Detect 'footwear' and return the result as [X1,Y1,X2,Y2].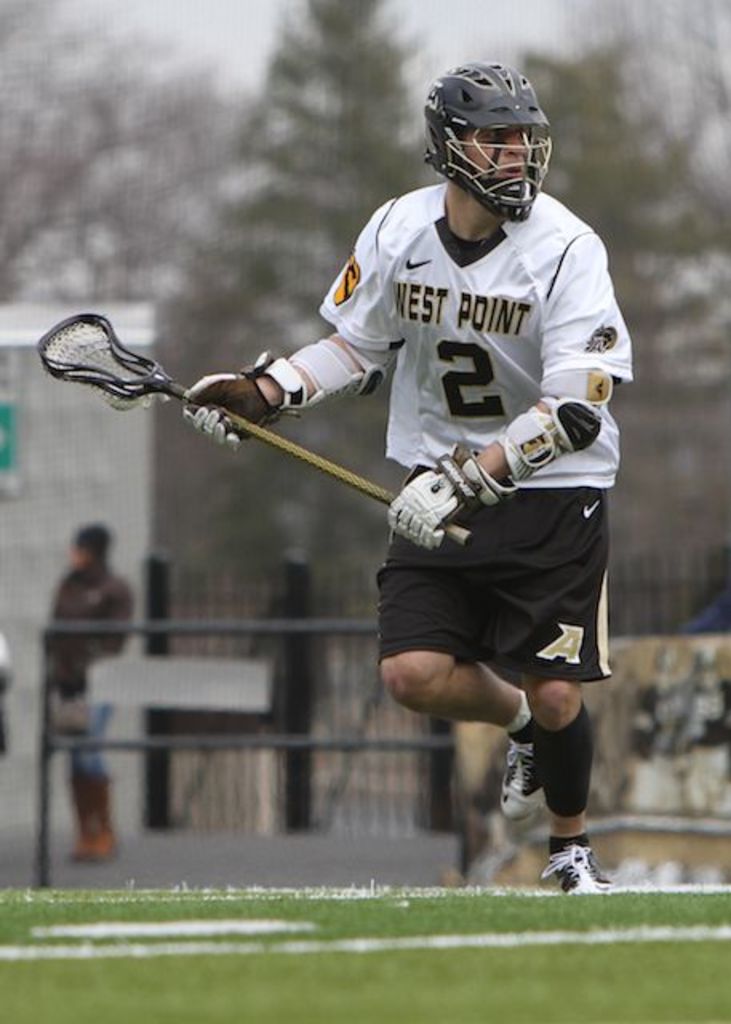
[497,714,549,819].
